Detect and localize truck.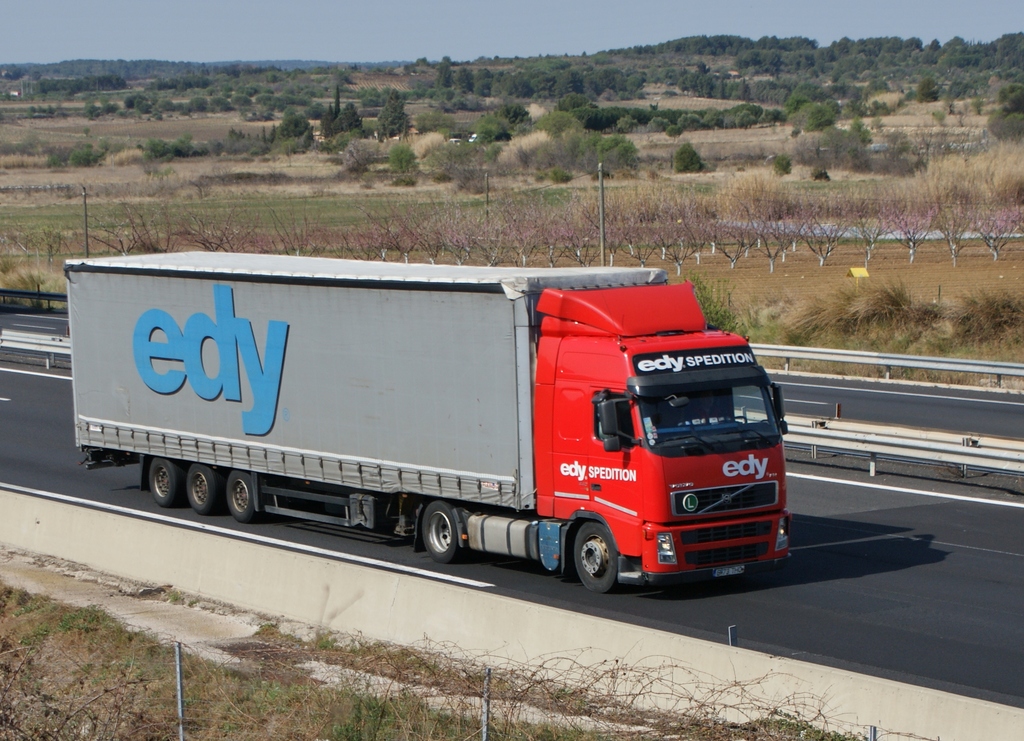
Localized at box(62, 249, 796, 594).
